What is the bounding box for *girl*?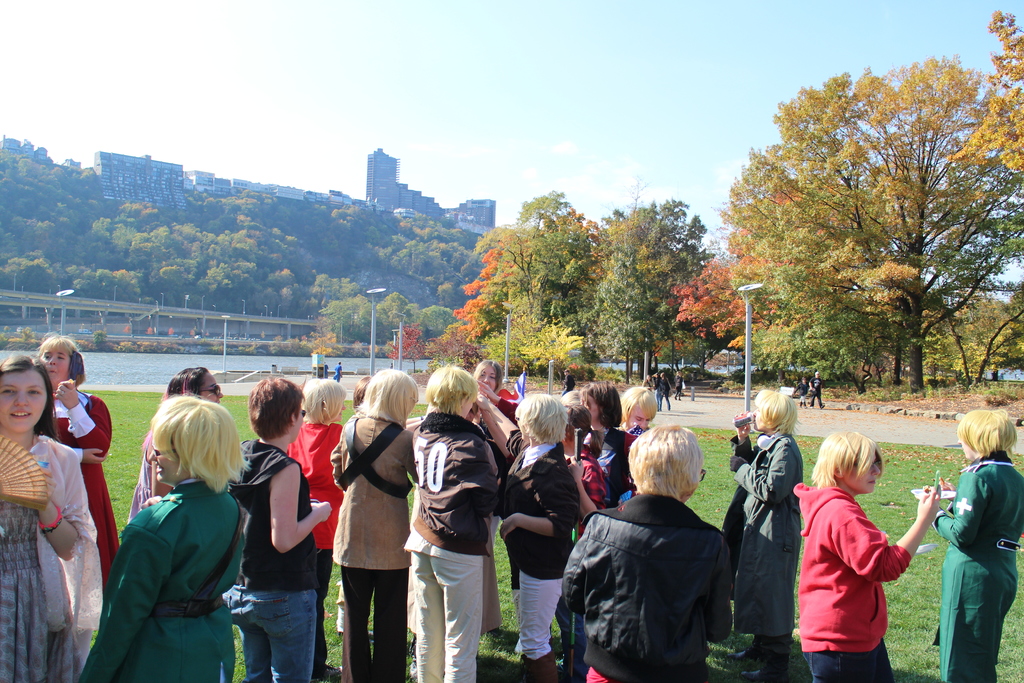
(126,363,221,522).
